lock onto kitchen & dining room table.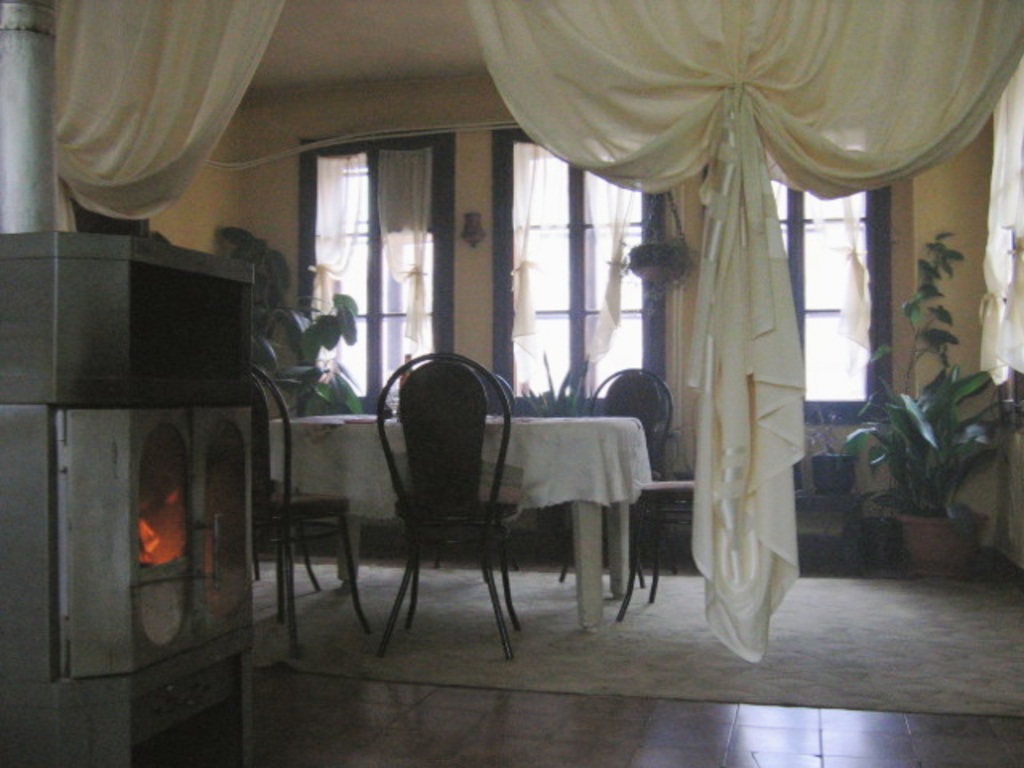
Locked: <box>246,346,672,661</box>.
